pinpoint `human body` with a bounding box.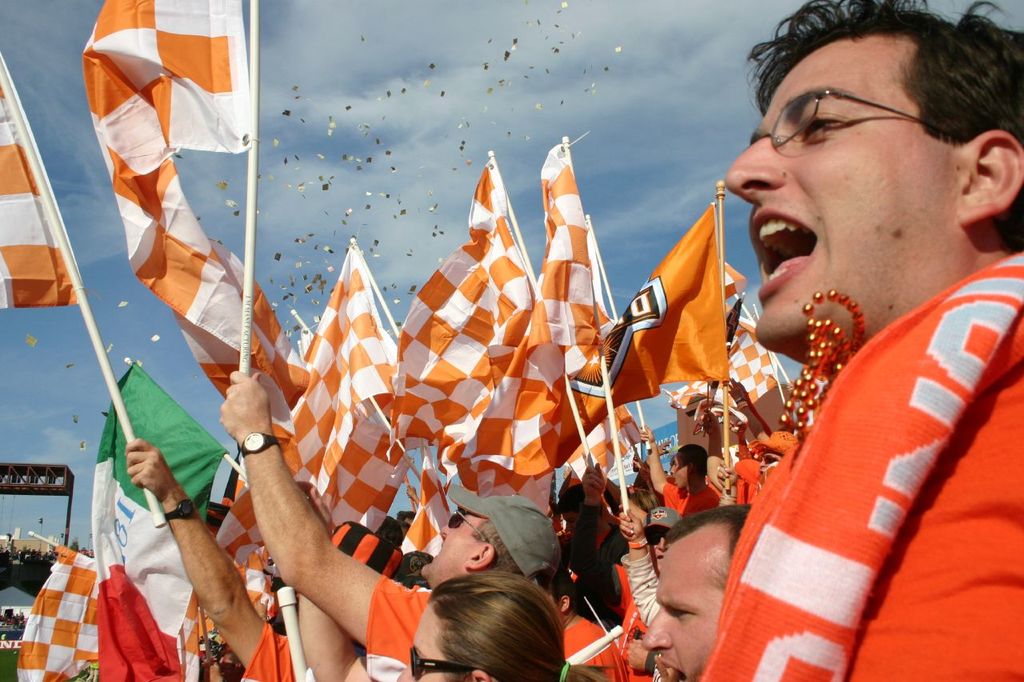
(130, 436, 302, 681).
